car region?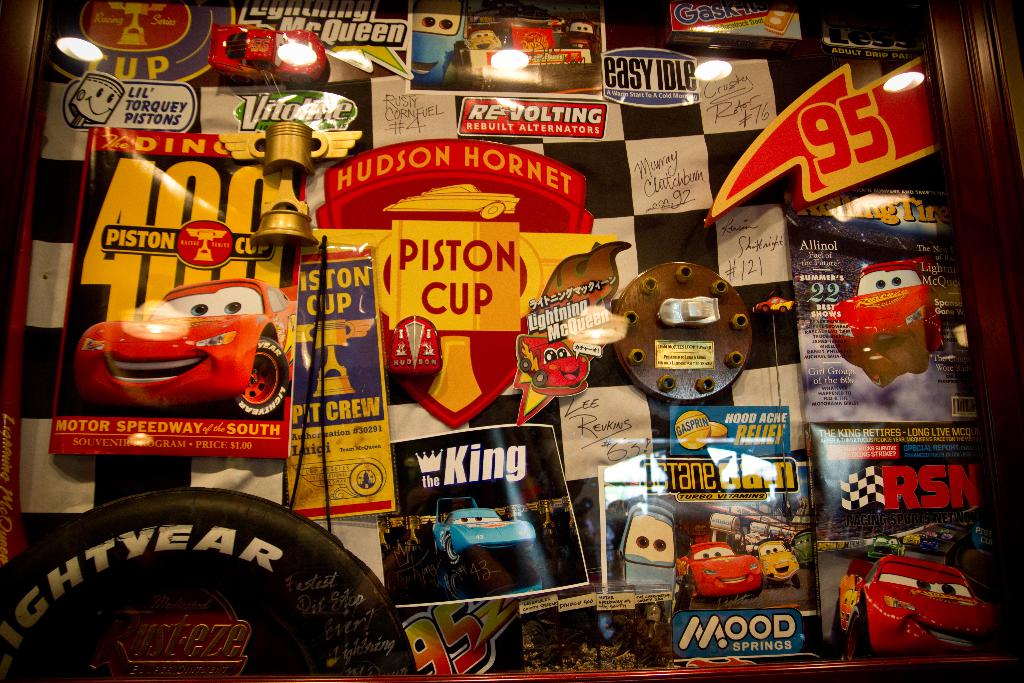
<region>515, 336, 594, 393</region>
